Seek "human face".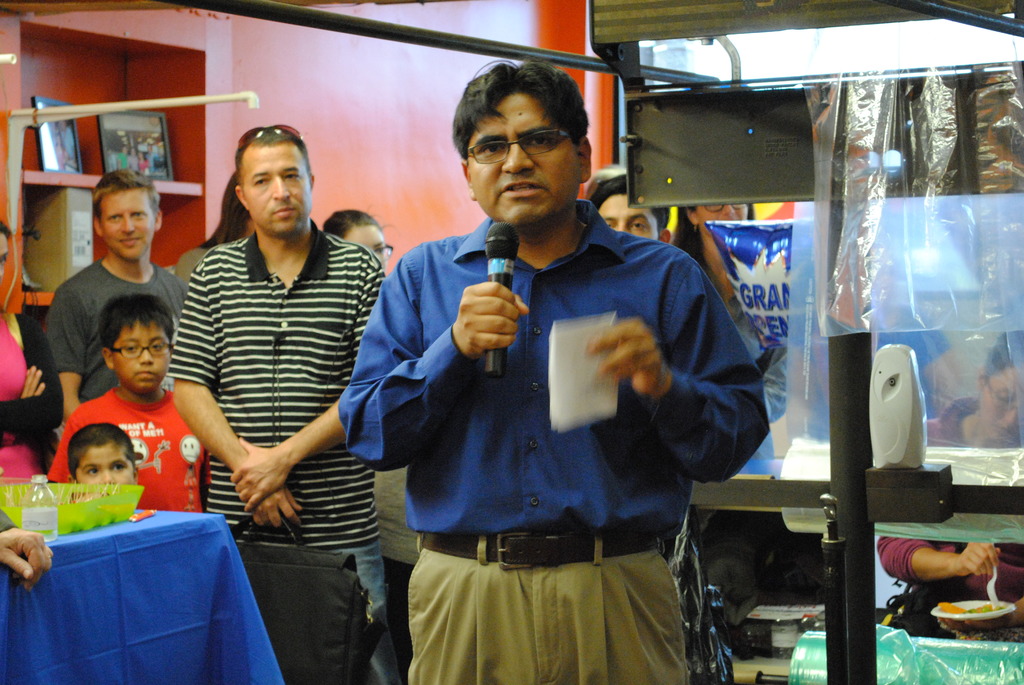
bbox=[339, 223, 387, 274].
